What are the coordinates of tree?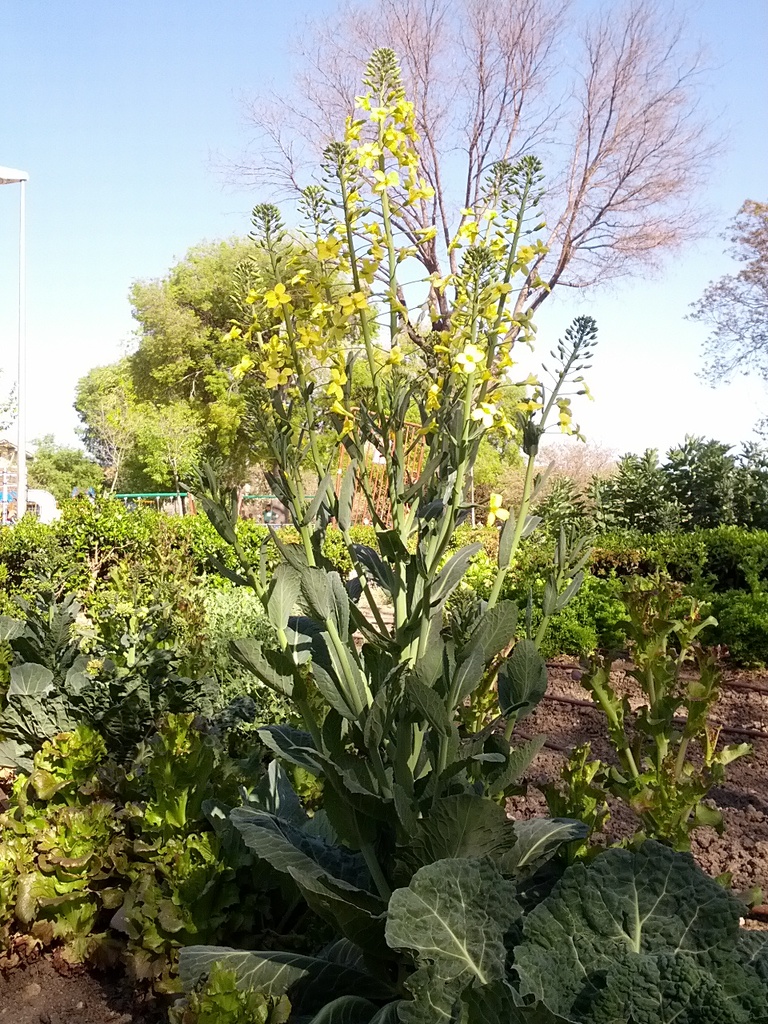
(206, 50, 607, 794).
